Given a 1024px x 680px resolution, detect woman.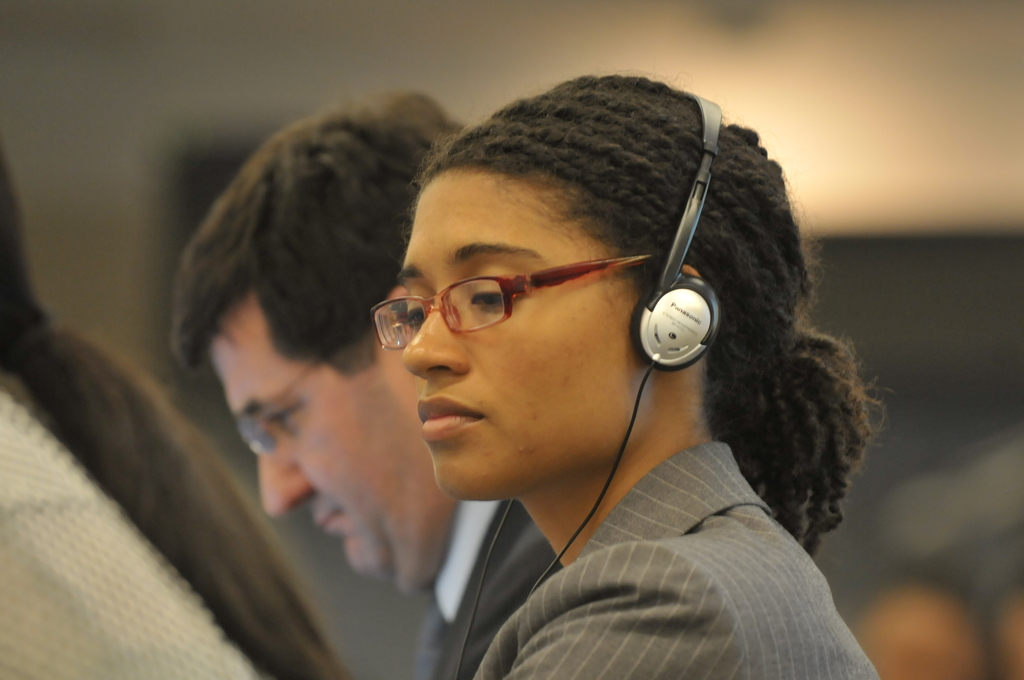
408,58,913,676.
